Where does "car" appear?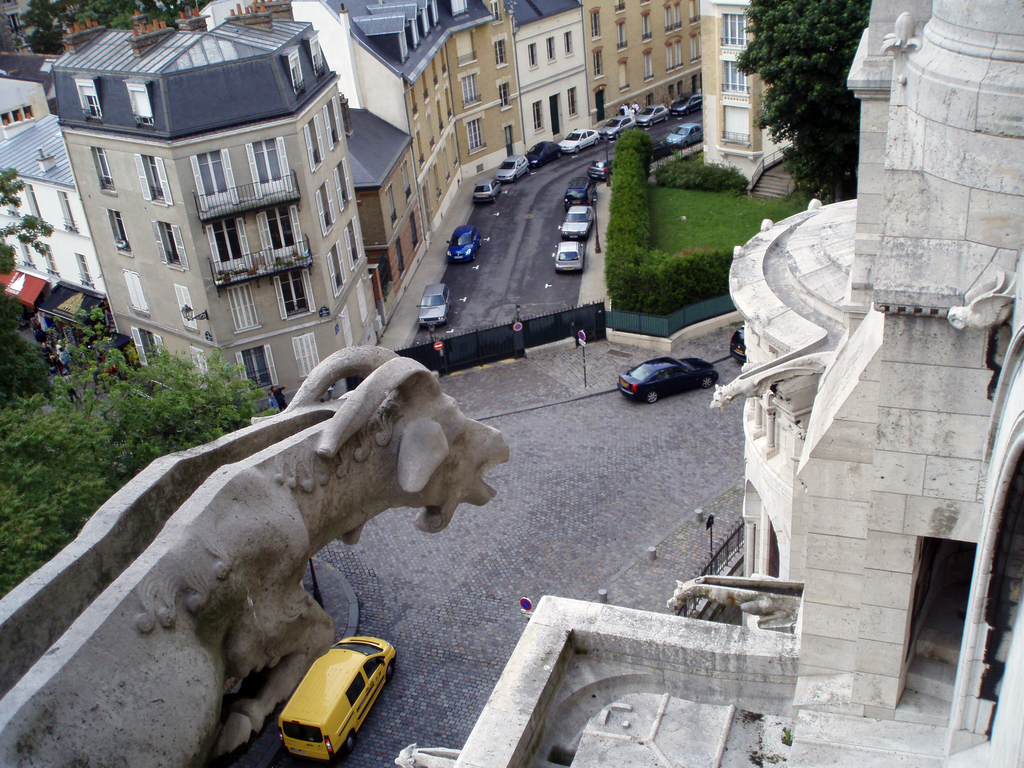
Appears at 556, 239, 583, 273.
